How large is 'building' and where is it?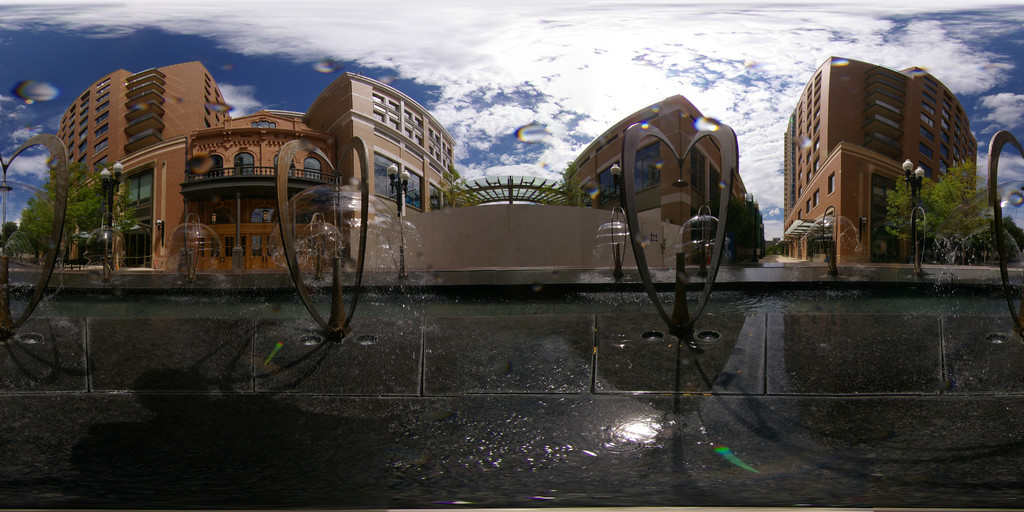
Bounding box: <region>179, 109, 342, 269</region>.
